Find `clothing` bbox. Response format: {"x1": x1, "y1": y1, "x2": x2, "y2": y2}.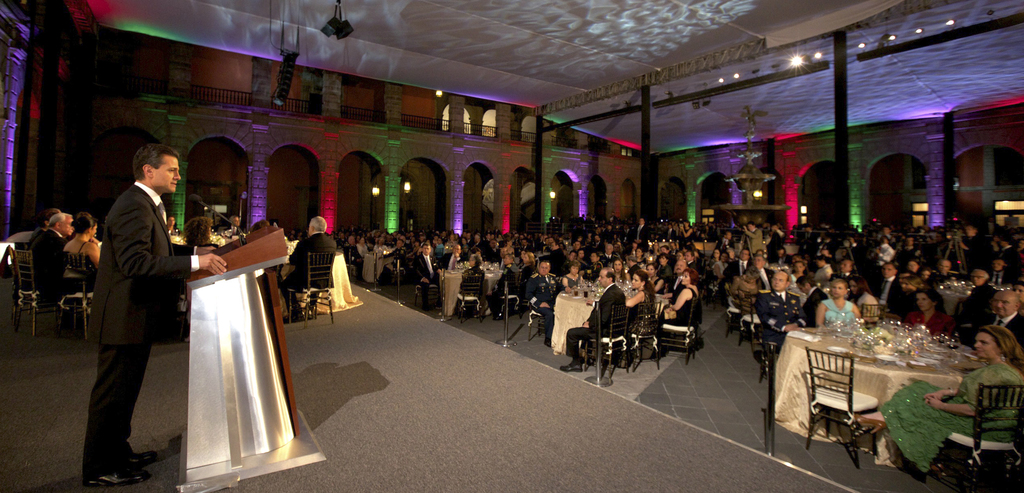
{"x1": 876, "y1": 245, "x2": 892, "y2": 266}.
